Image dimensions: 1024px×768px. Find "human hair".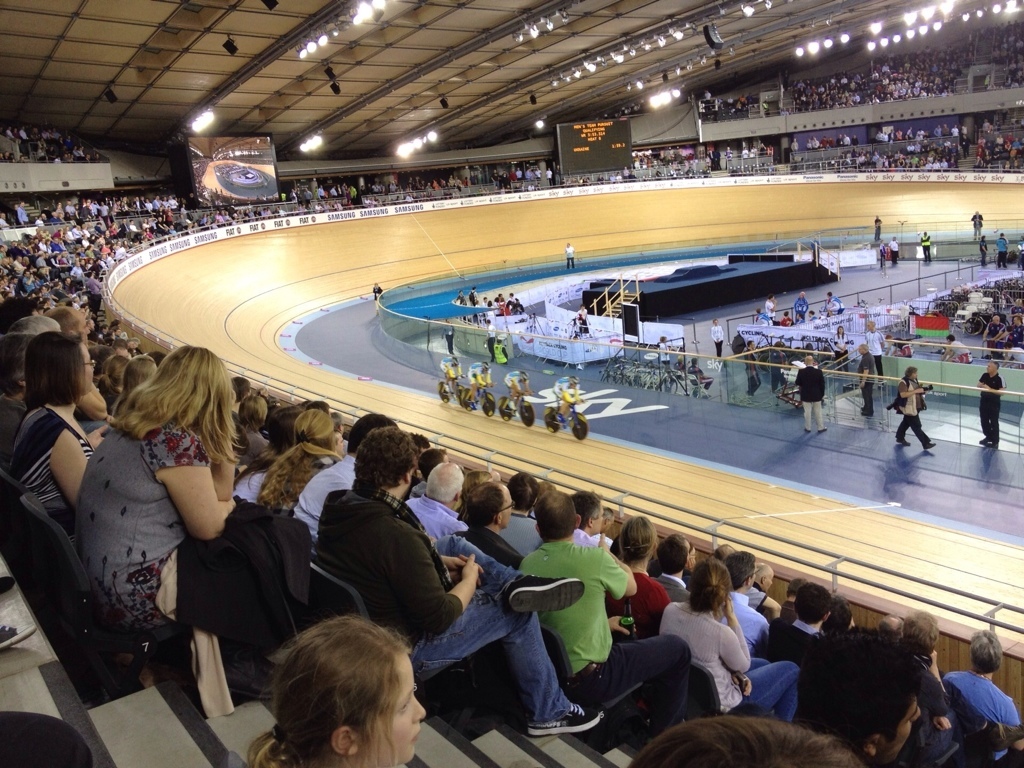
bbox=(574, 492, 598, 529).
